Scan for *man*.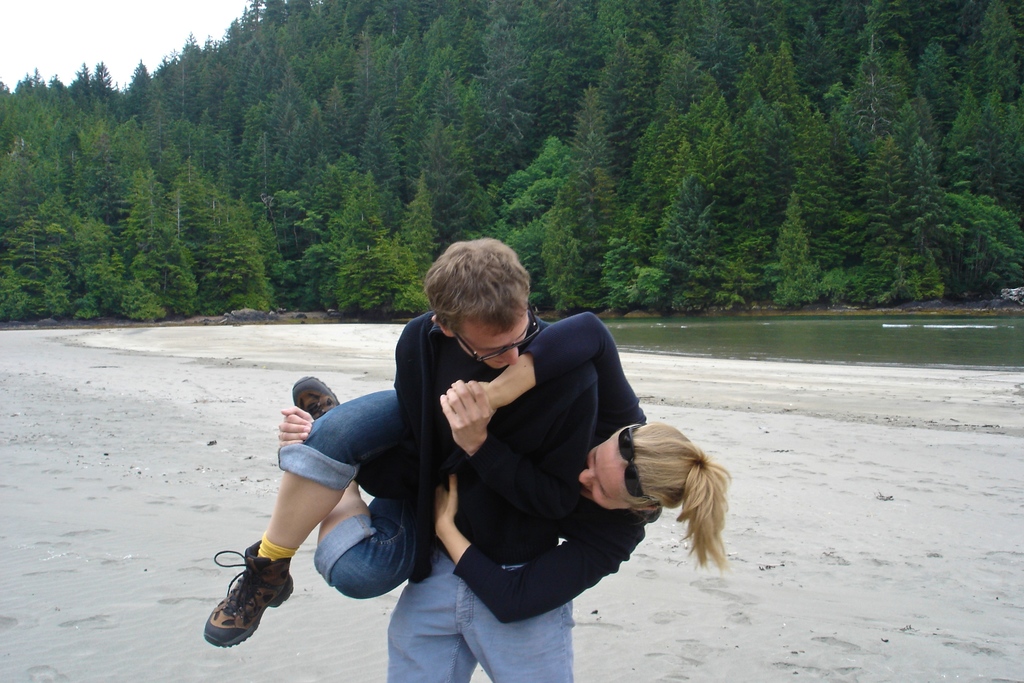
Scan result: left=274, top=237, right=571, bottom=682.
